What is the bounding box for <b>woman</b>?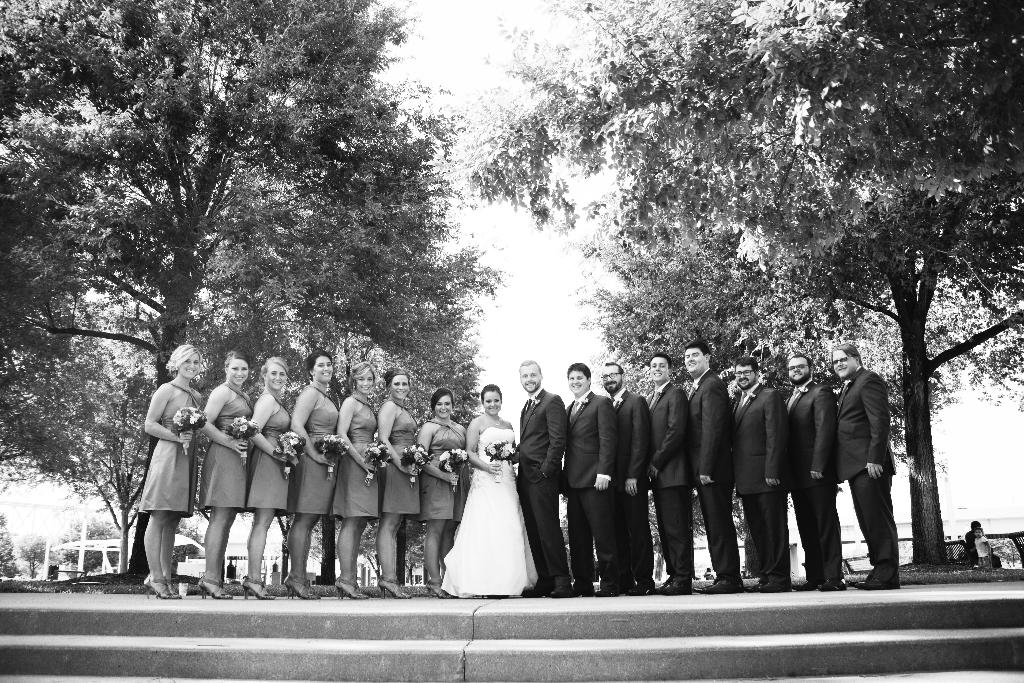
(334, 359, 375, 594).
